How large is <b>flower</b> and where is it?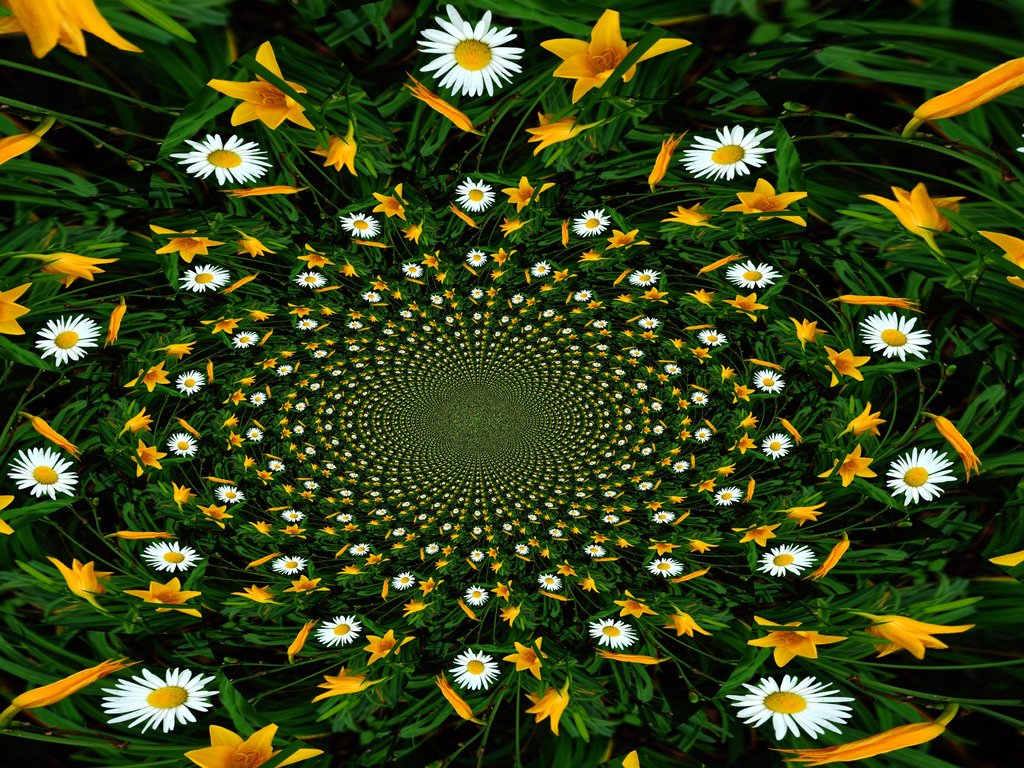
Bounding box: (718,364,737,388).
